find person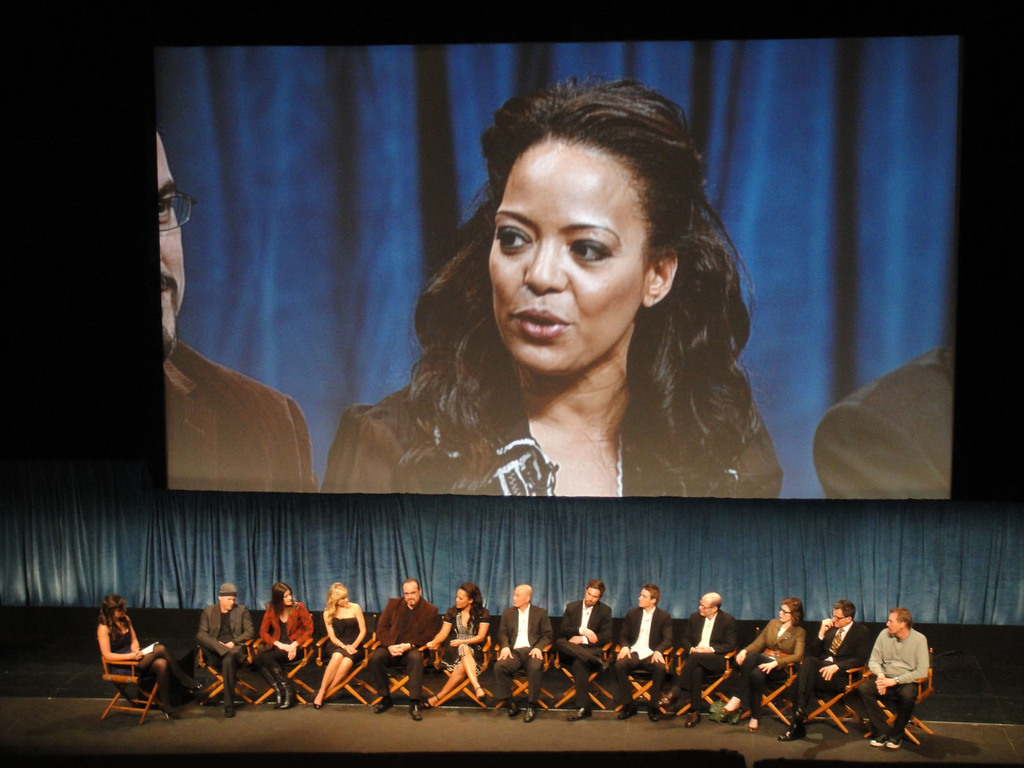
box(678, 590, 746, 719)
